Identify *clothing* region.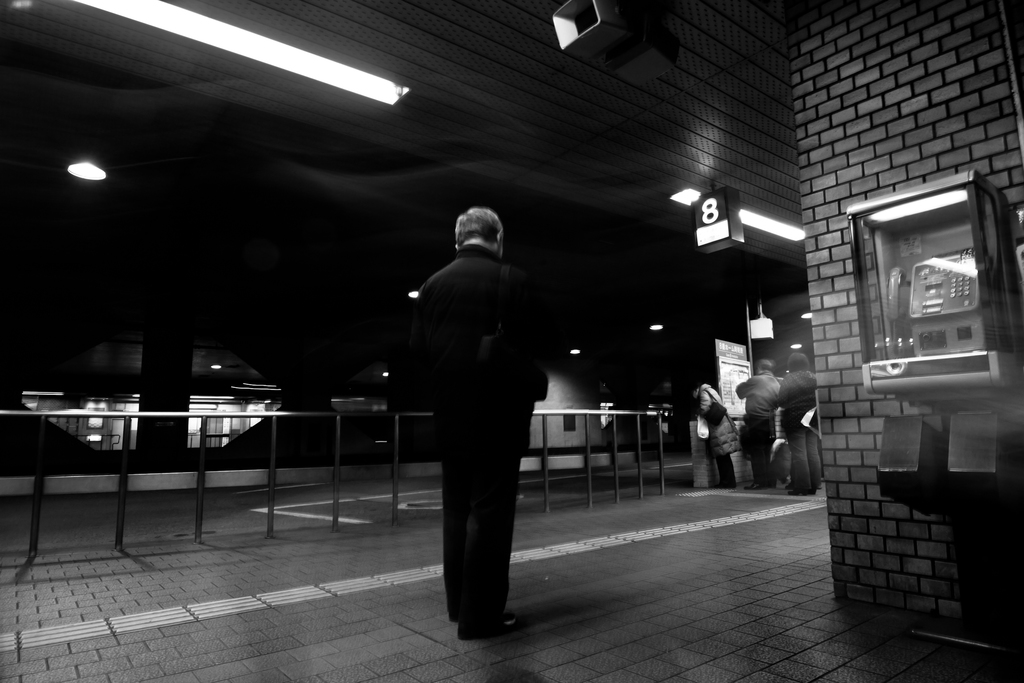
Region: 735, 369, 781, 494.
